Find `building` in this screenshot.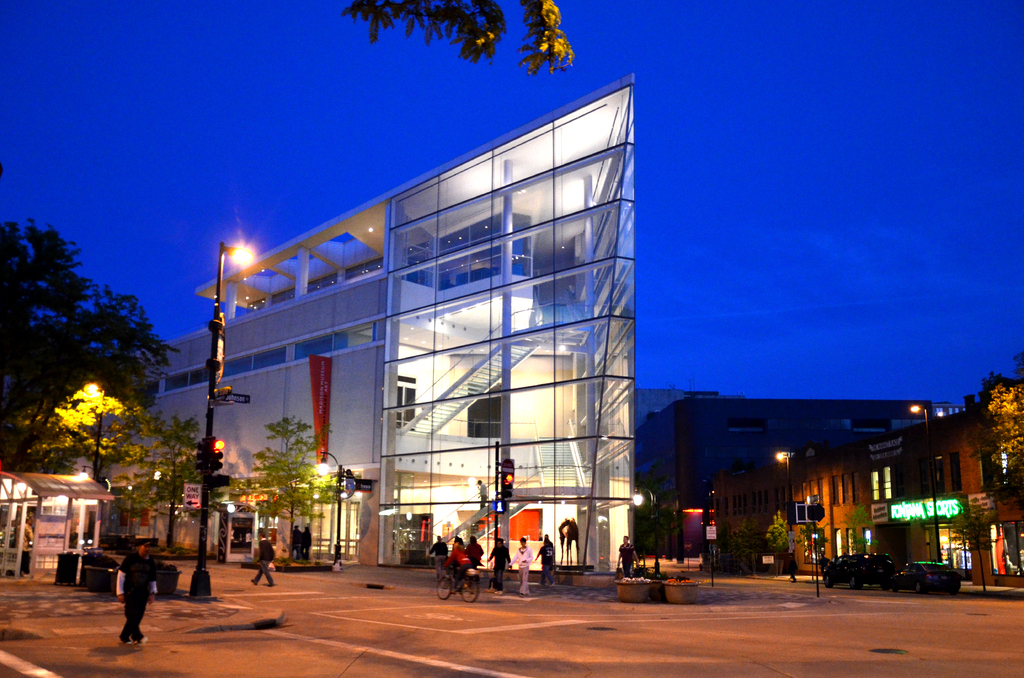
The bounding box for `building` is box=[0, 412, 117, 588].
